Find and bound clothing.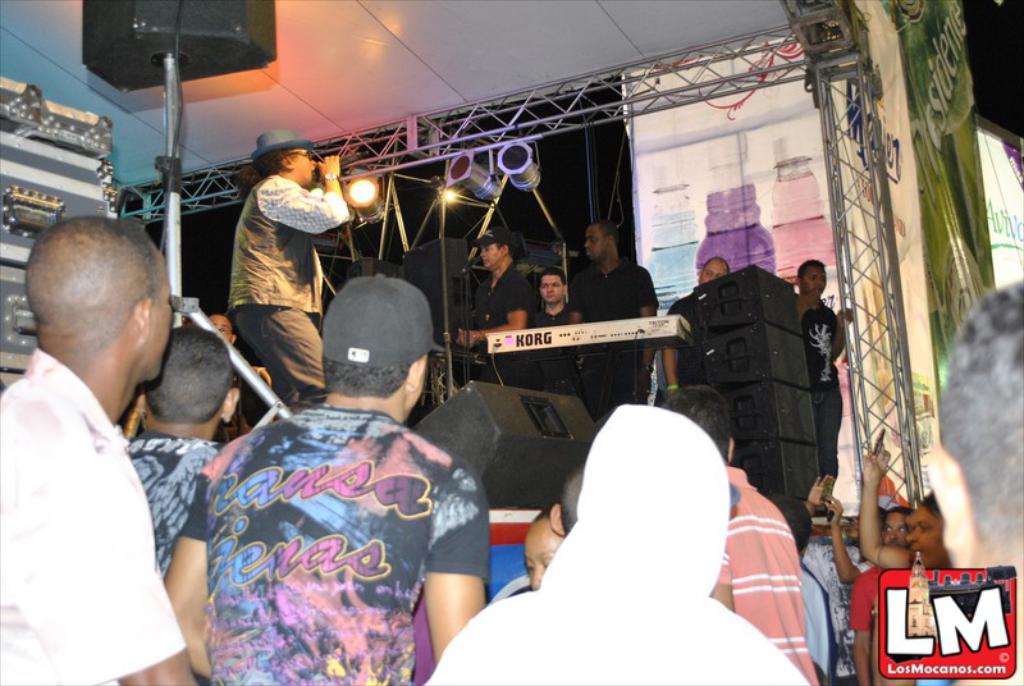
Bound: bbox=(124, 438, 205, 563).
